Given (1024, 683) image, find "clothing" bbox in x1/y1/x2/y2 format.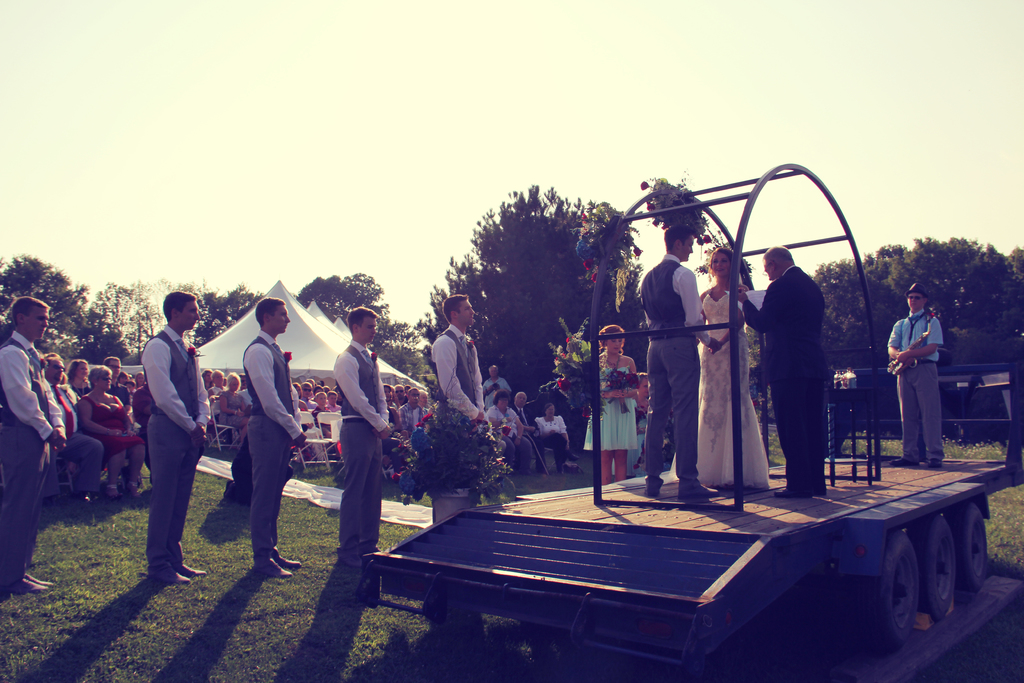
218/390/246/426.
